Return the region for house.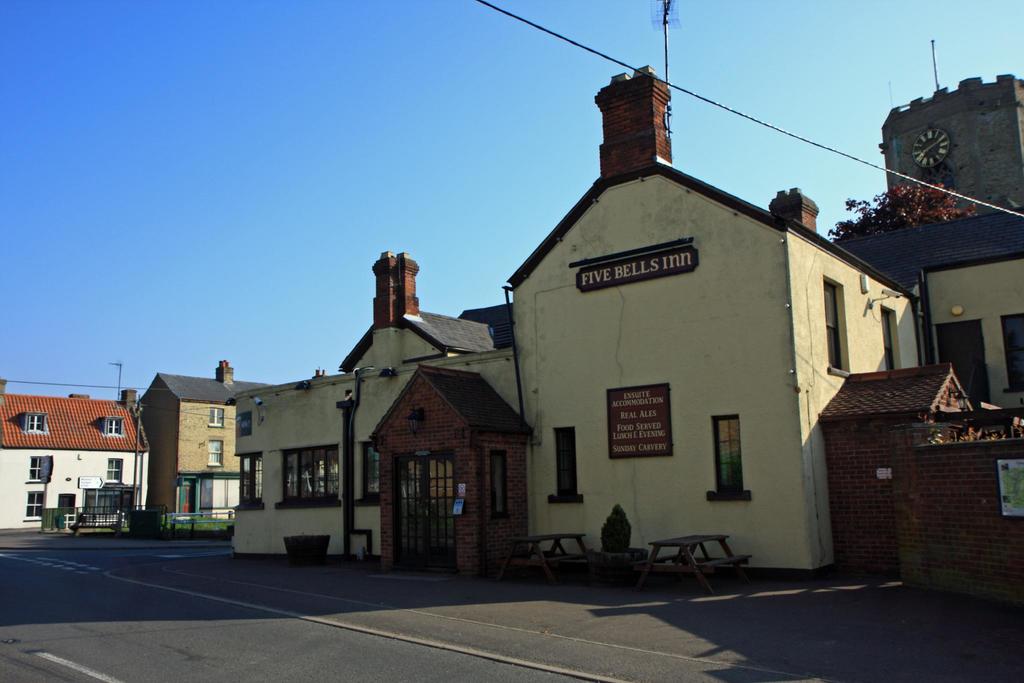
232,63,936,564.
